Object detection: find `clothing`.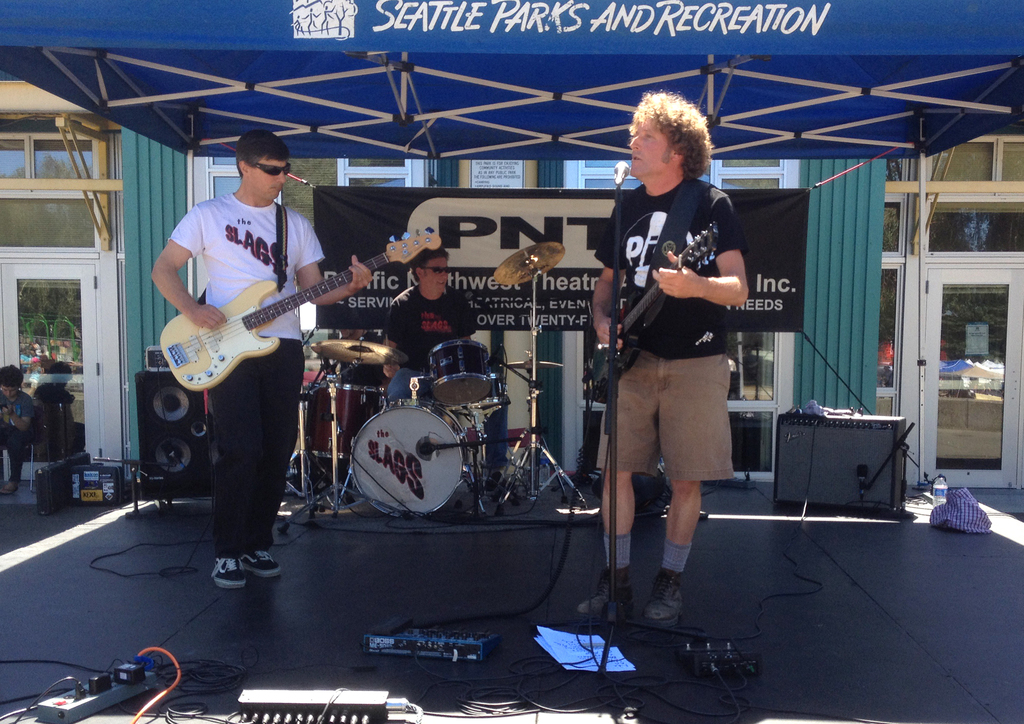
left=164, top=185, right=324, bottom=553.
